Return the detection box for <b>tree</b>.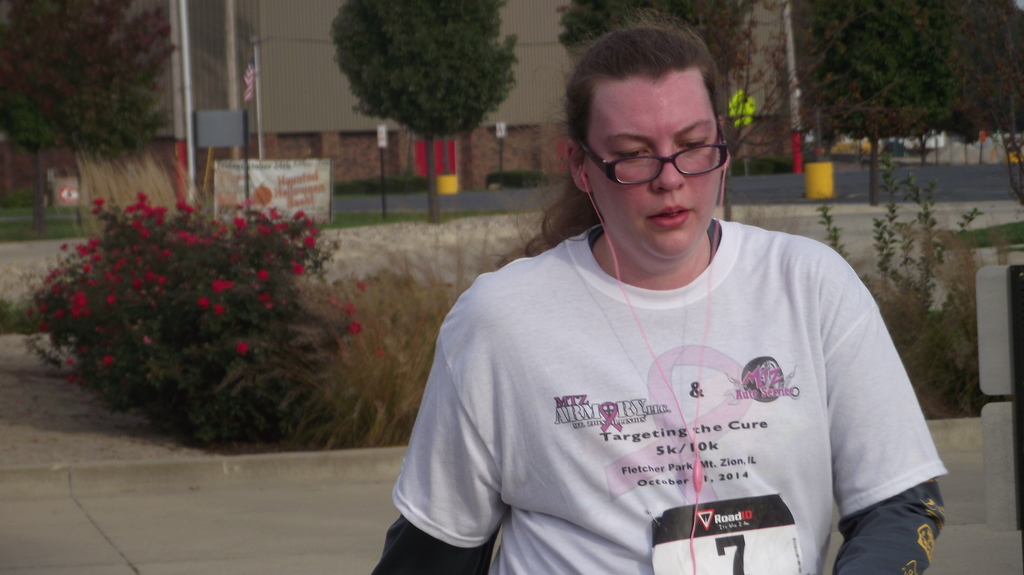
locate(792, 0, 952, 205).
